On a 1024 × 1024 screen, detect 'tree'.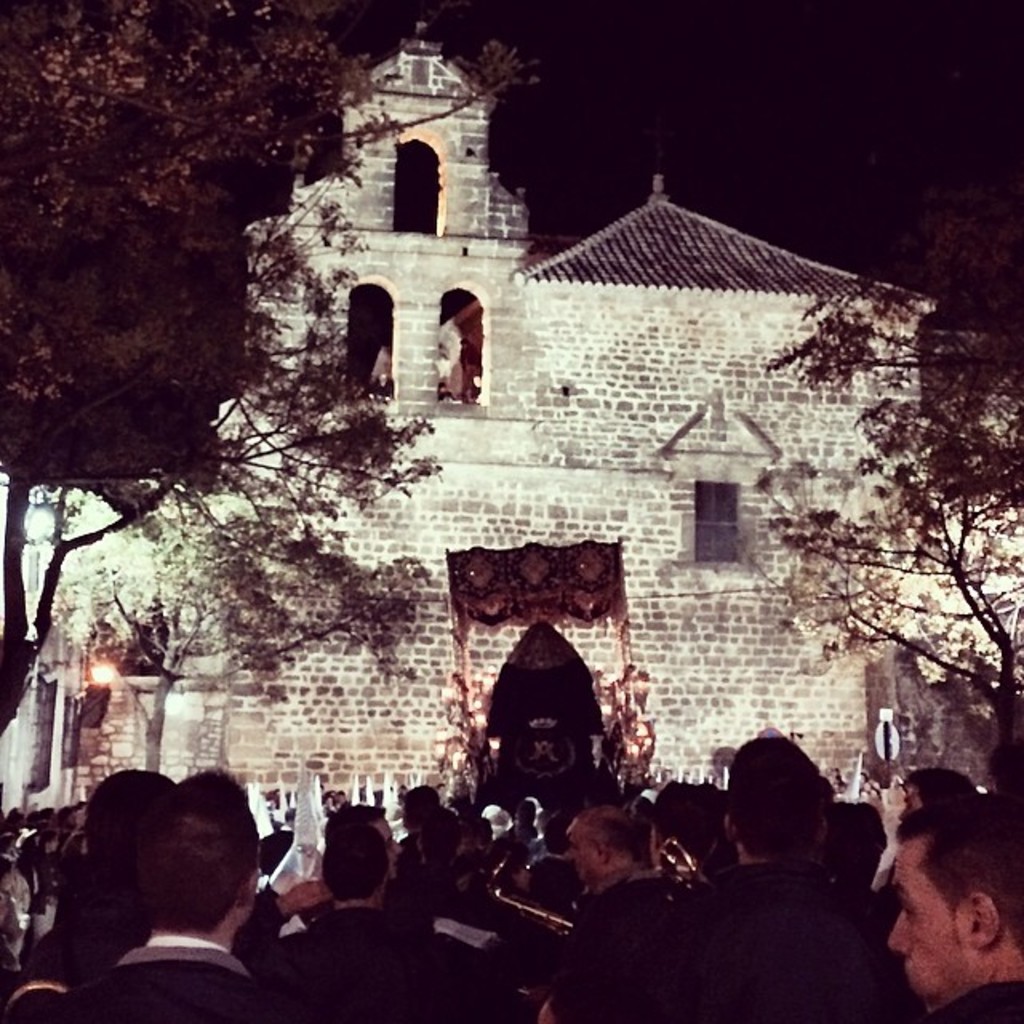
{"left": 0, "top": 42, "right": 558, "bottom": 758}.
